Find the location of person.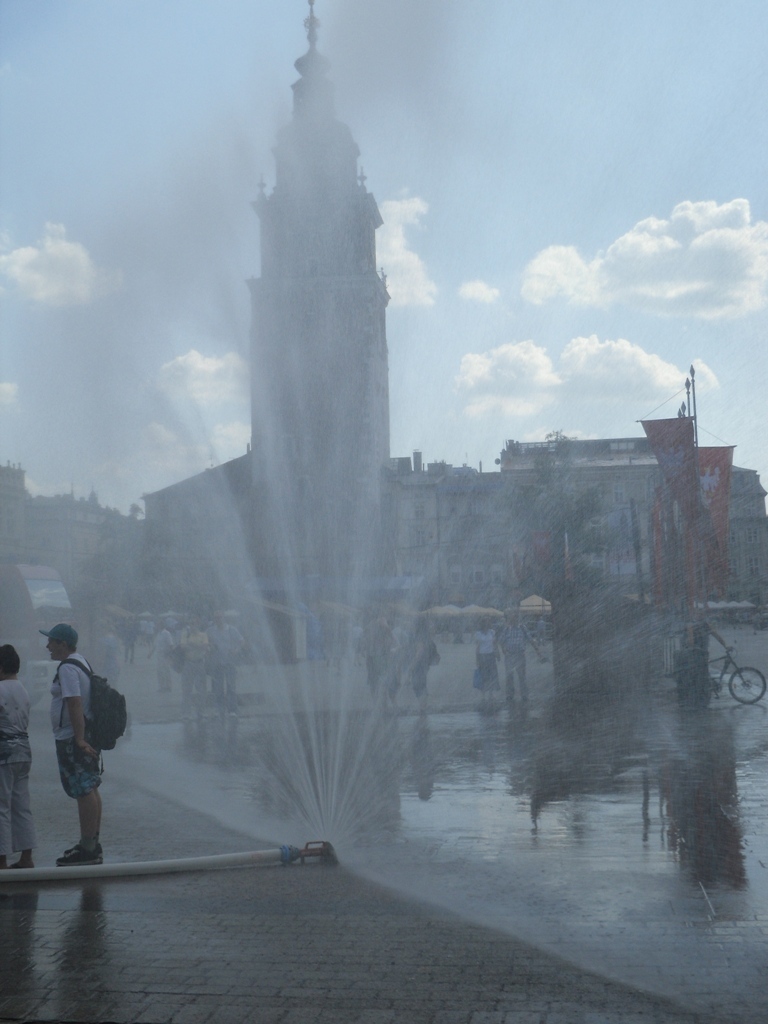
Location: [x1=31, y1=613, x2=110, y2=864].
